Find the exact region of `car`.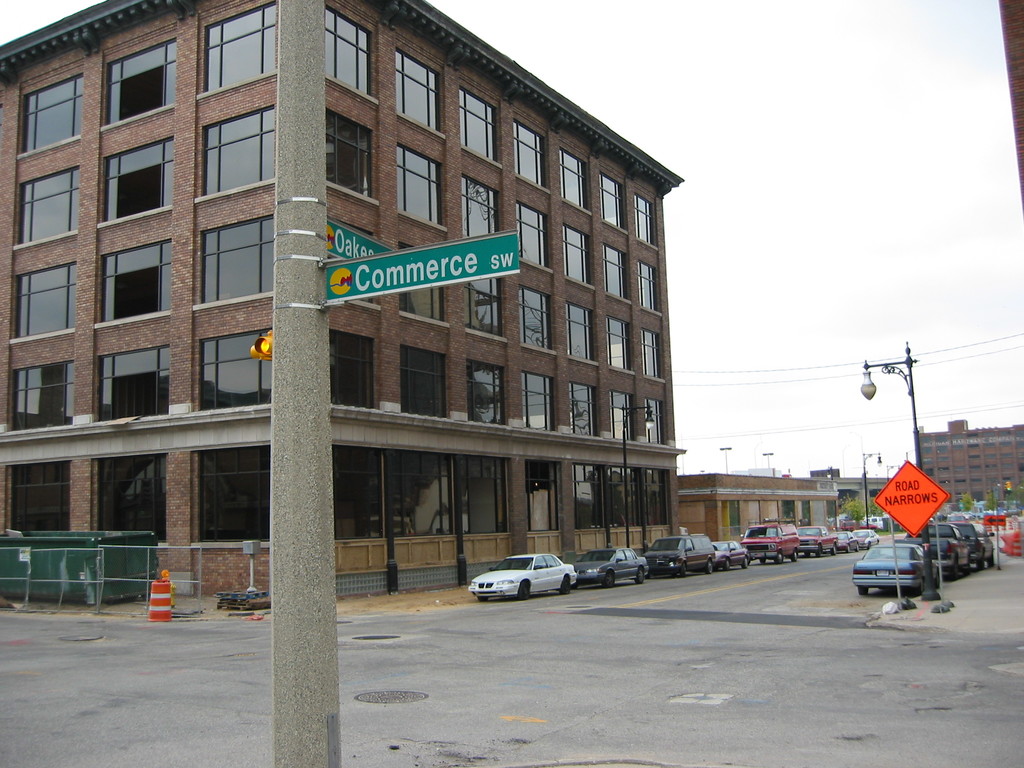
Exact region: x1=854, y1=527, x2=877, y2=544.
